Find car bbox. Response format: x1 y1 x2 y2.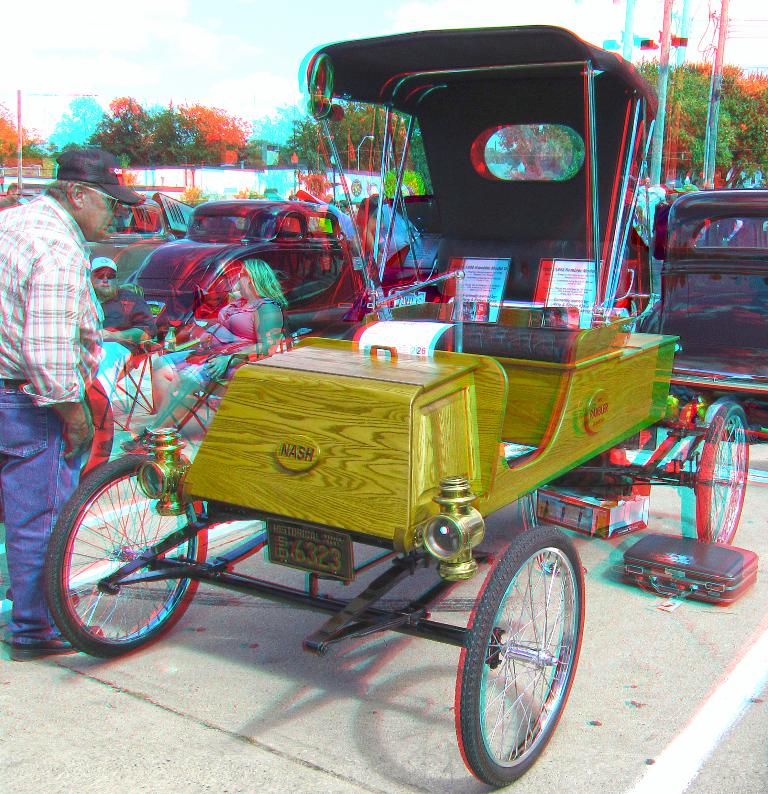
86 186 199 294.
